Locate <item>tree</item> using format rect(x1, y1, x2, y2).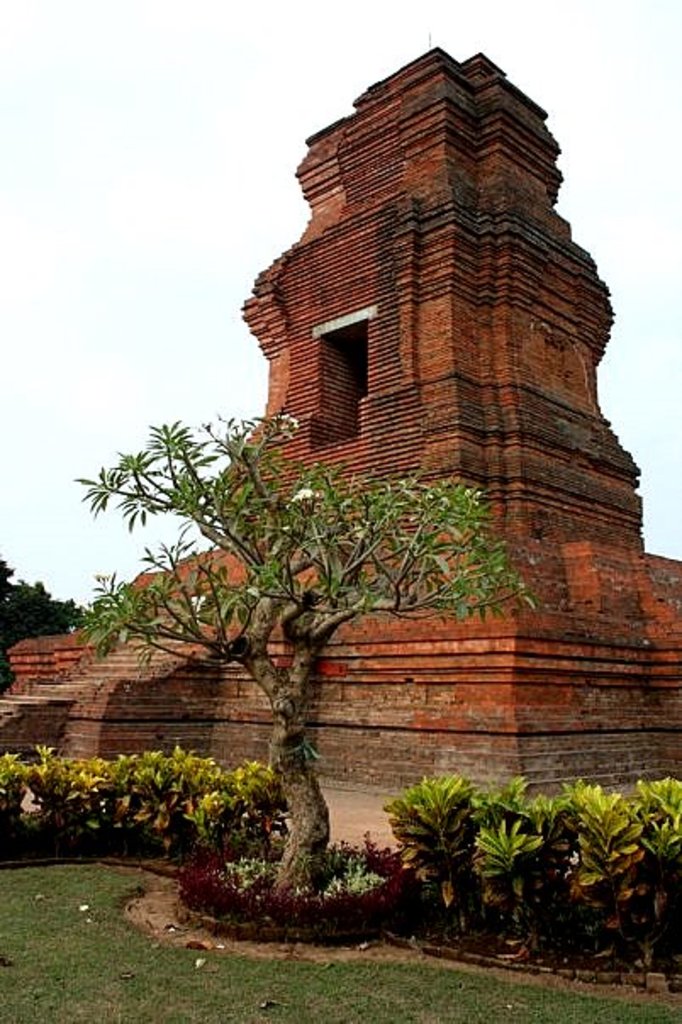
rect(0, 554, 80, 700).
